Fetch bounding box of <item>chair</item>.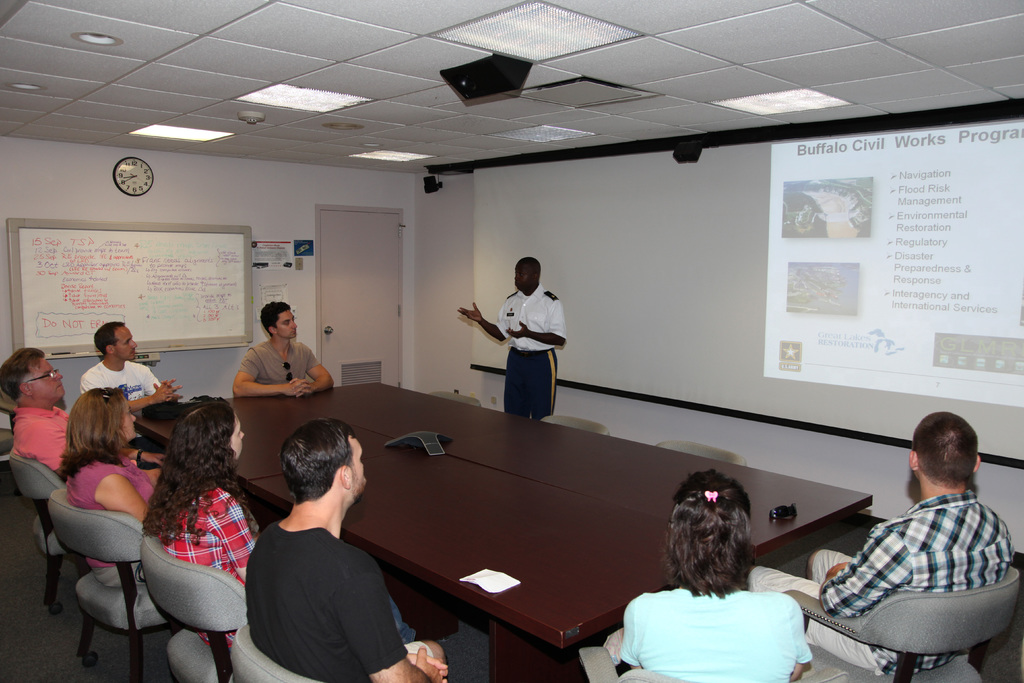
Bbox: [left=47, top=483, right=173, bottom=682].
